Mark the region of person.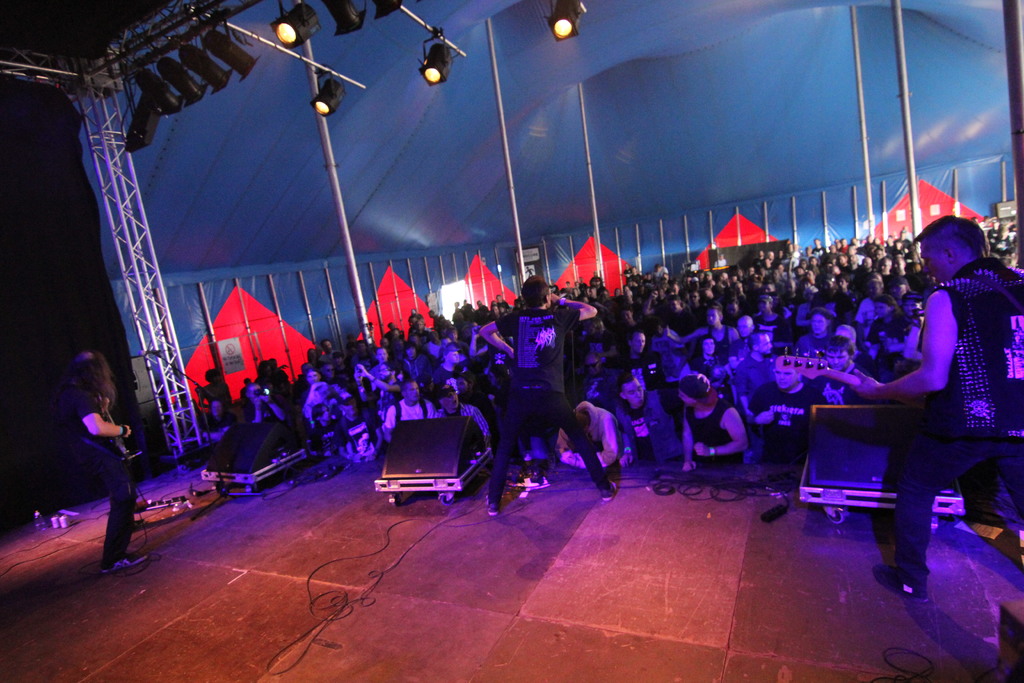
Region: bbox(620, 374, 712, 468).
